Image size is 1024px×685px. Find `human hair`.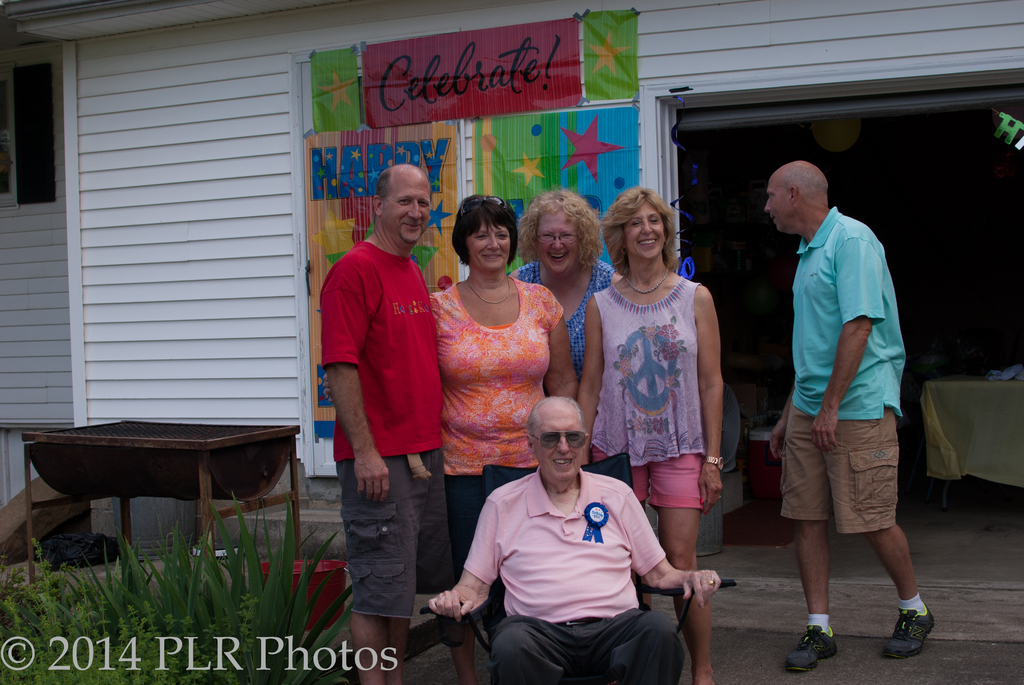
<box>375,167,391,196</box>.
